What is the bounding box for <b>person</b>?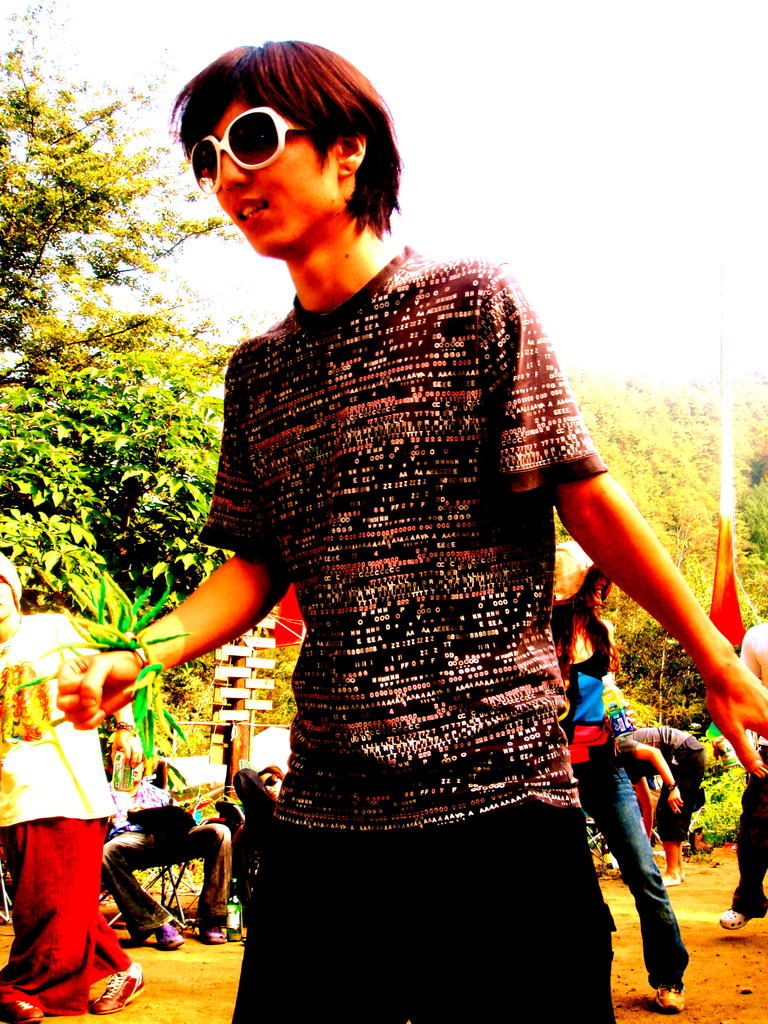
x1=541 y1=538 x2=694 y2=1023.
